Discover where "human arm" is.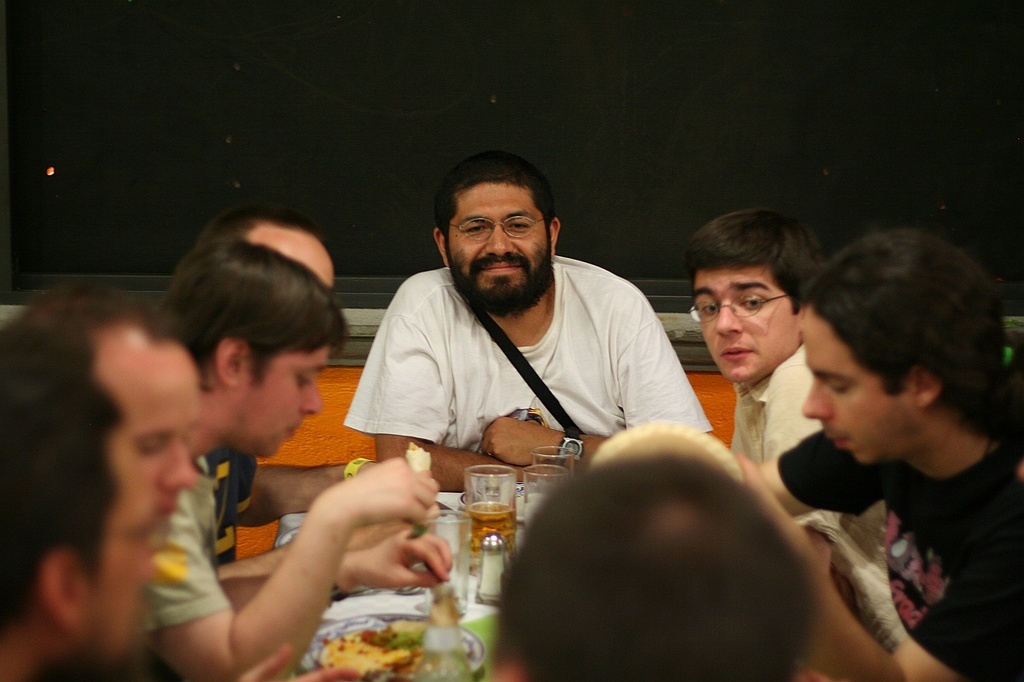
Discovered at select_region(231, 458, 376, 532).
